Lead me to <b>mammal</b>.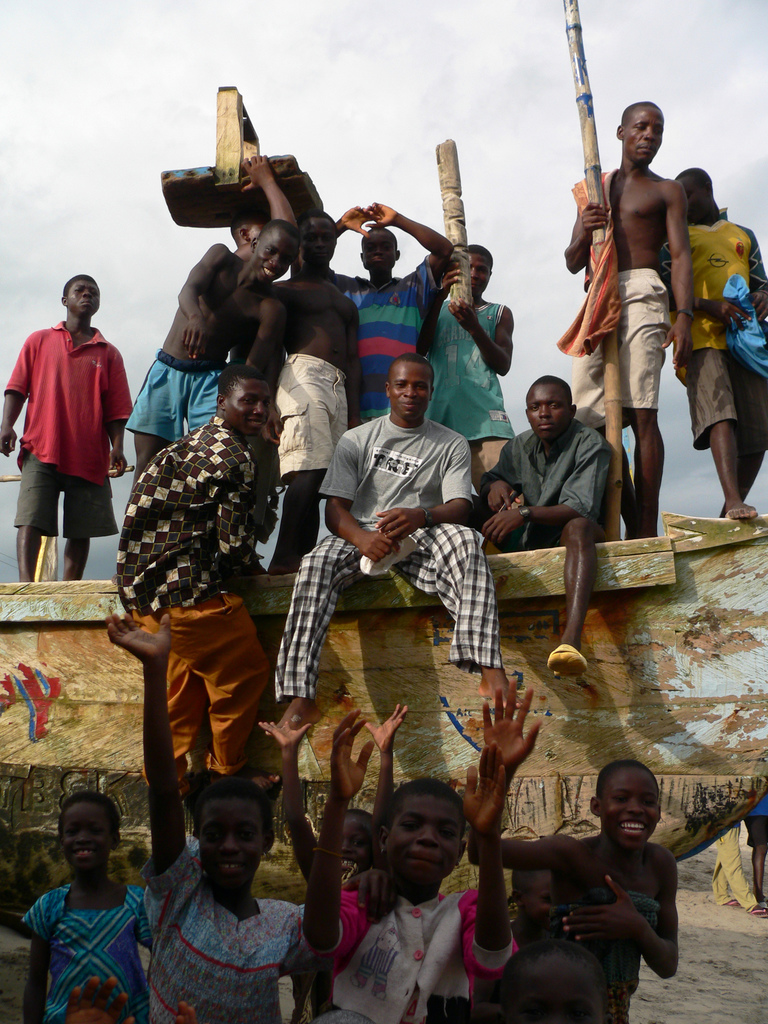
Lead to 560,99,693,550.
